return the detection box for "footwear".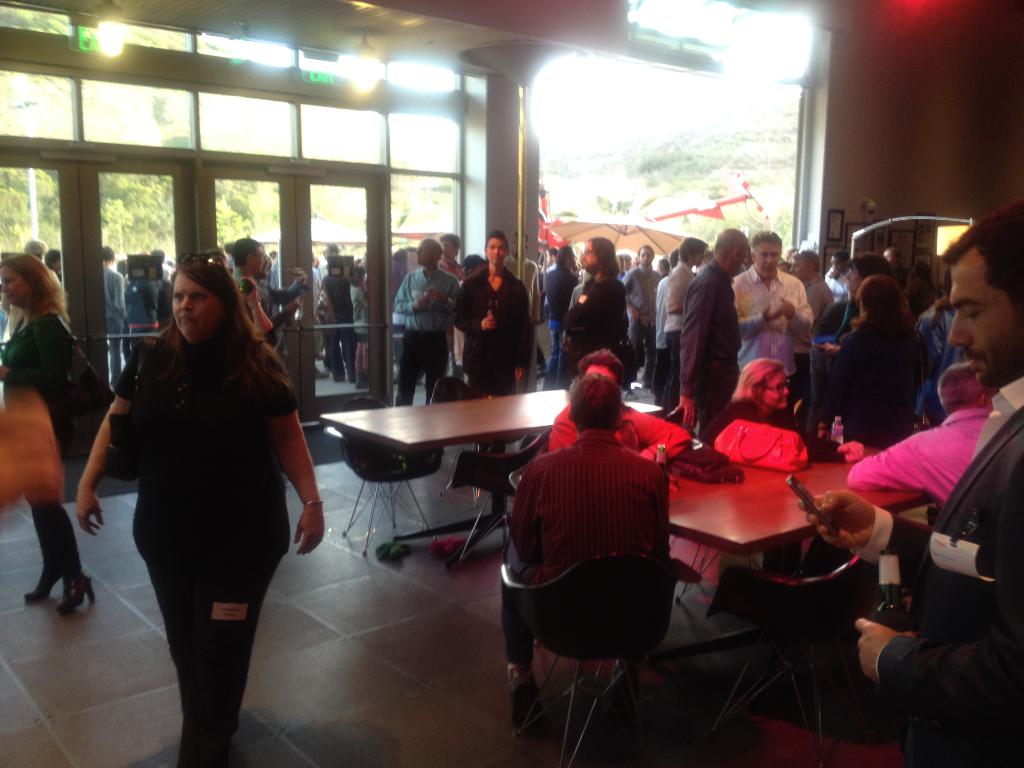
rect(19, 568, 54, 606).
